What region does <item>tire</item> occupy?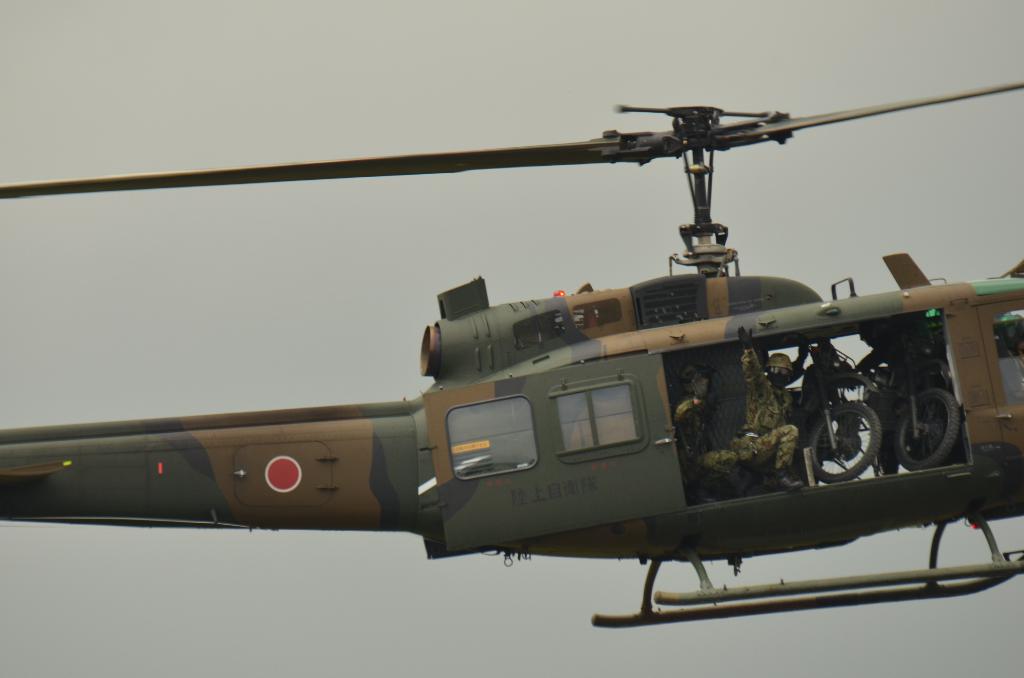
left=809, top=402, right=881, bottom=476.
